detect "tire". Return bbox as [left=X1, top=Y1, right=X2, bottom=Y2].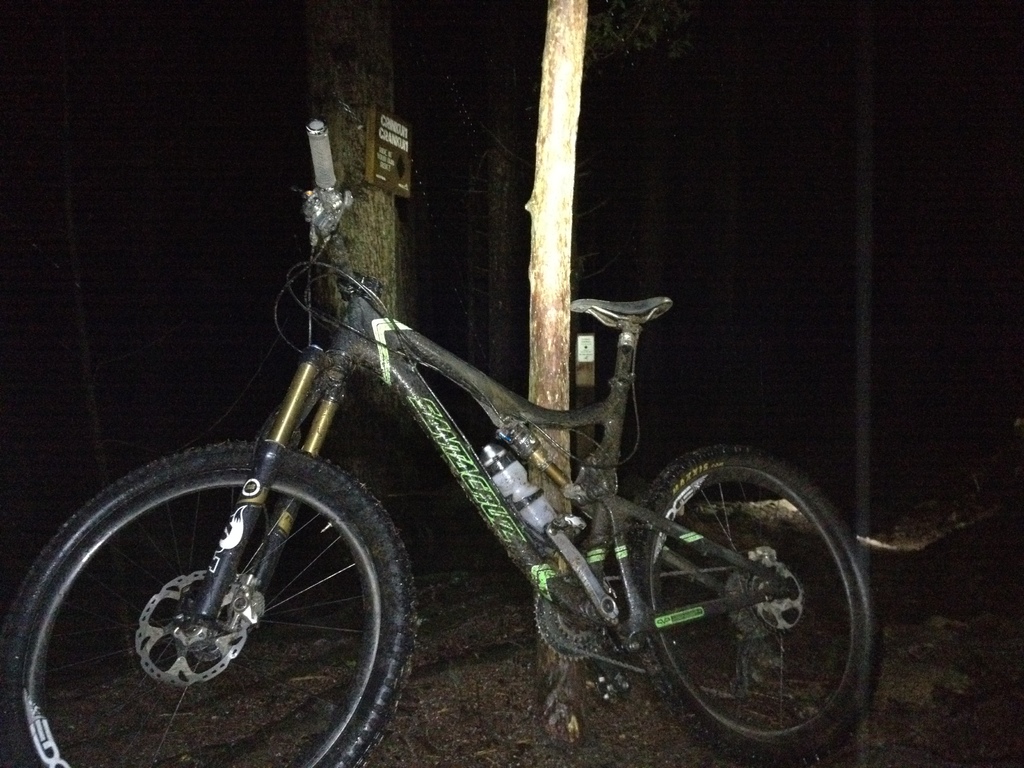
[left=0, top=442, right=417, bottom=767].
